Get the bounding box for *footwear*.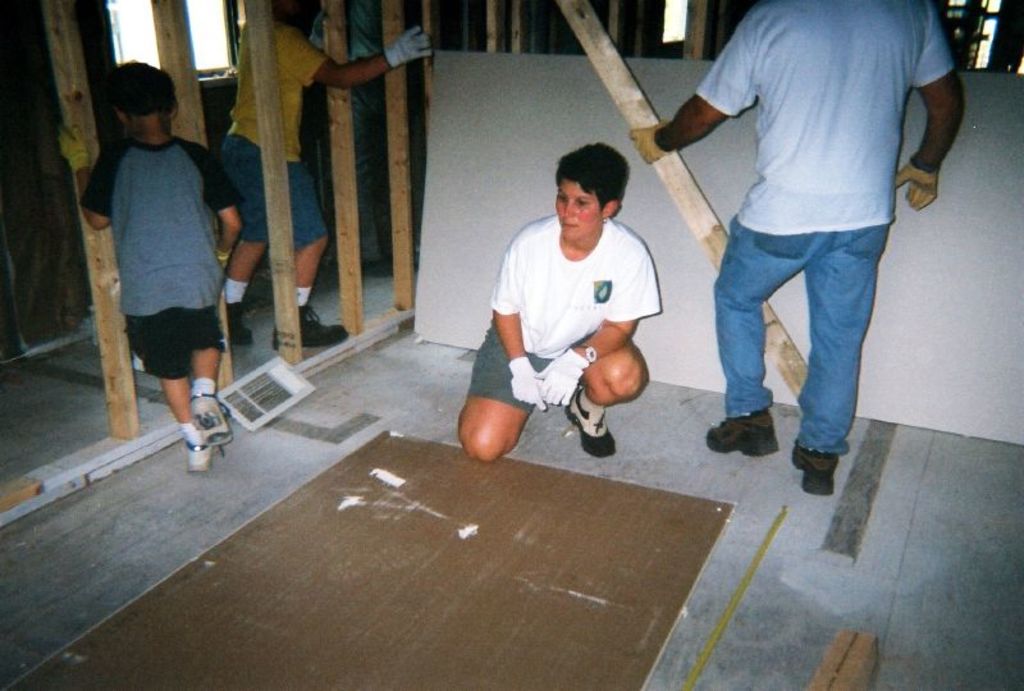
crop(191, 394, 232, 453).
